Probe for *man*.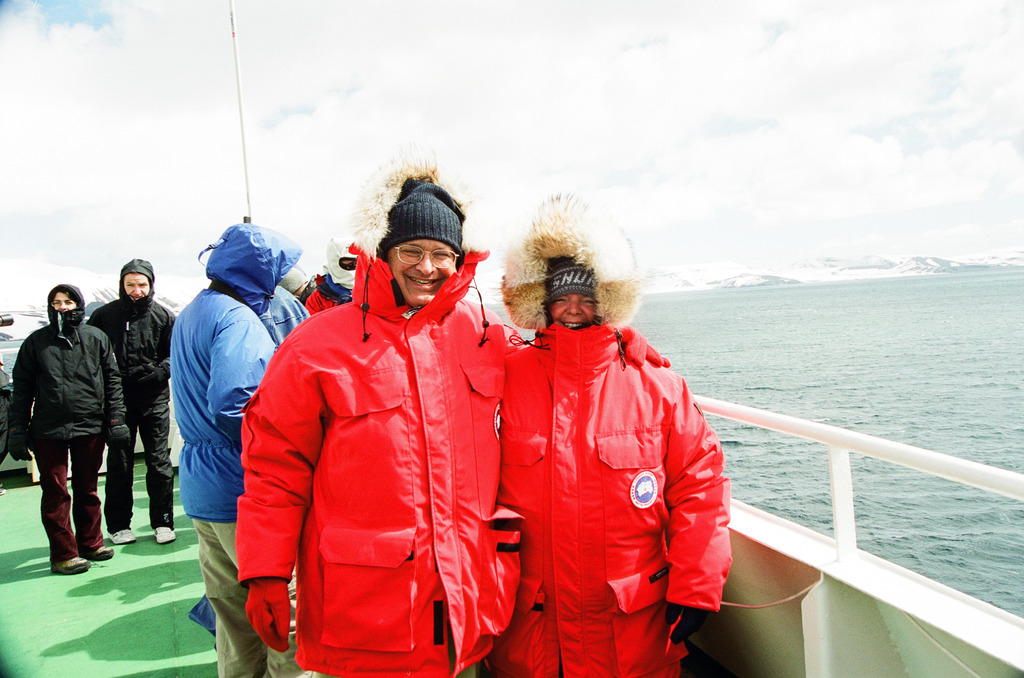
Probe result: (x1=226, y1=162, x2=502, y2=677).
